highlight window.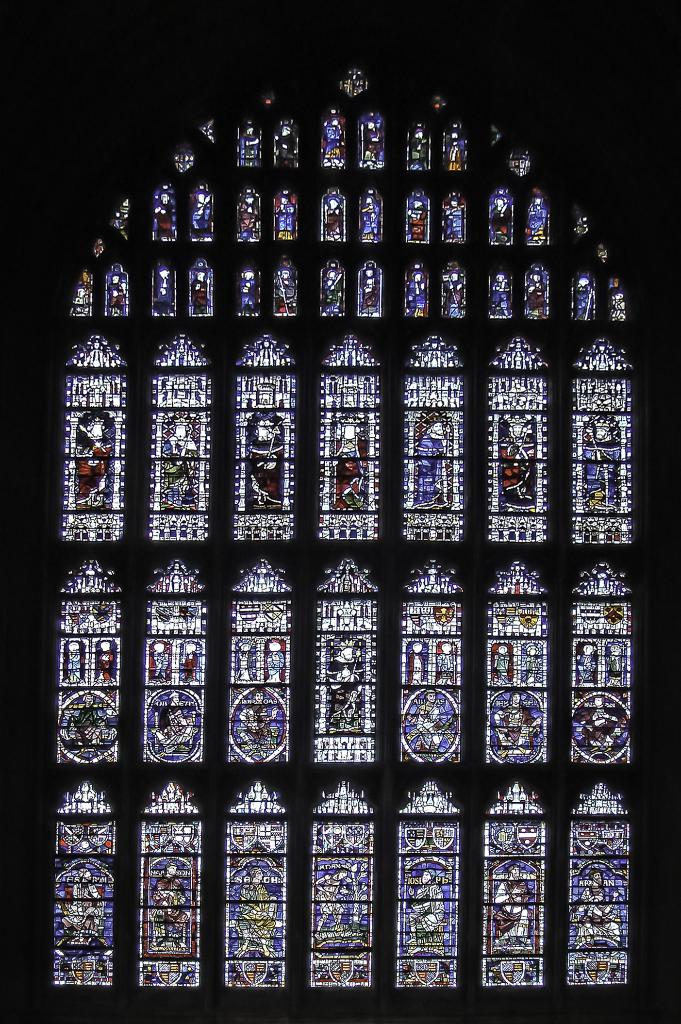
Highlighted region: box(226, 333, 292, 540).
